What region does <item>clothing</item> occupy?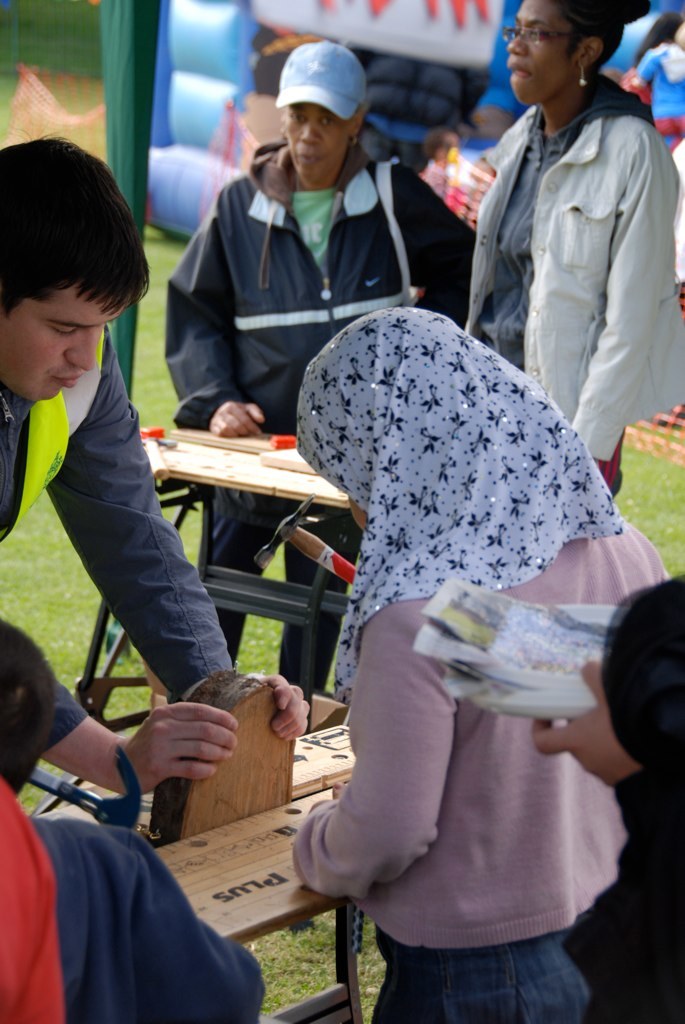
<bbox>549, 574, 677, 1012</bbox>.
